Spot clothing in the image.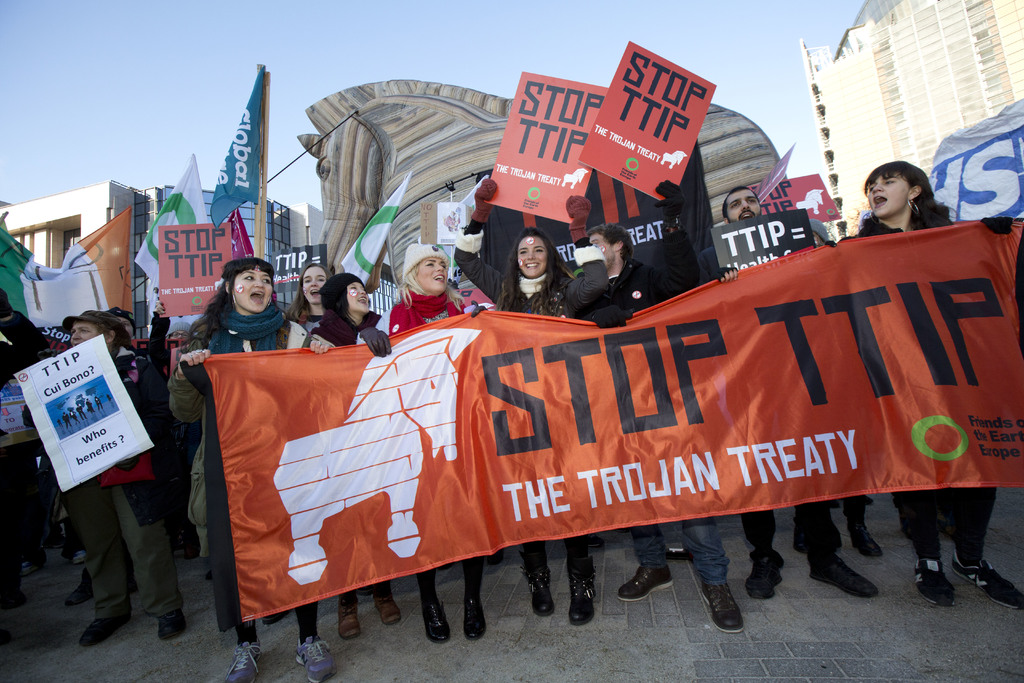
clothing found at [left=385, top=289, right=490, bottom=593].
